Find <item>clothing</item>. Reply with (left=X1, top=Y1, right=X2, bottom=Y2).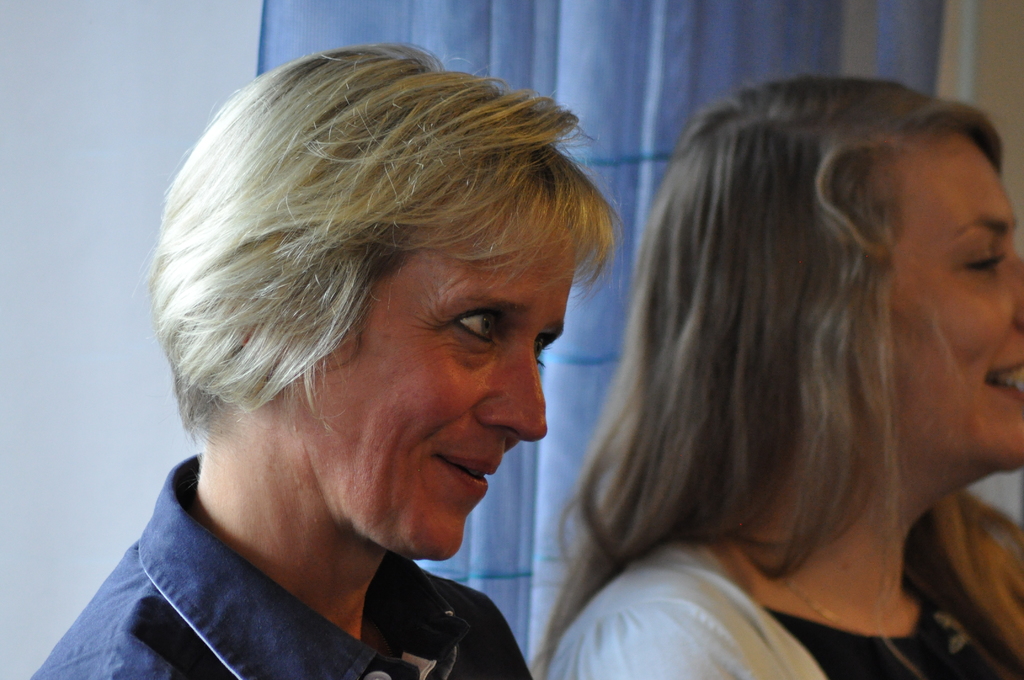
(left=19, top=449, right=529, bottom=679).
